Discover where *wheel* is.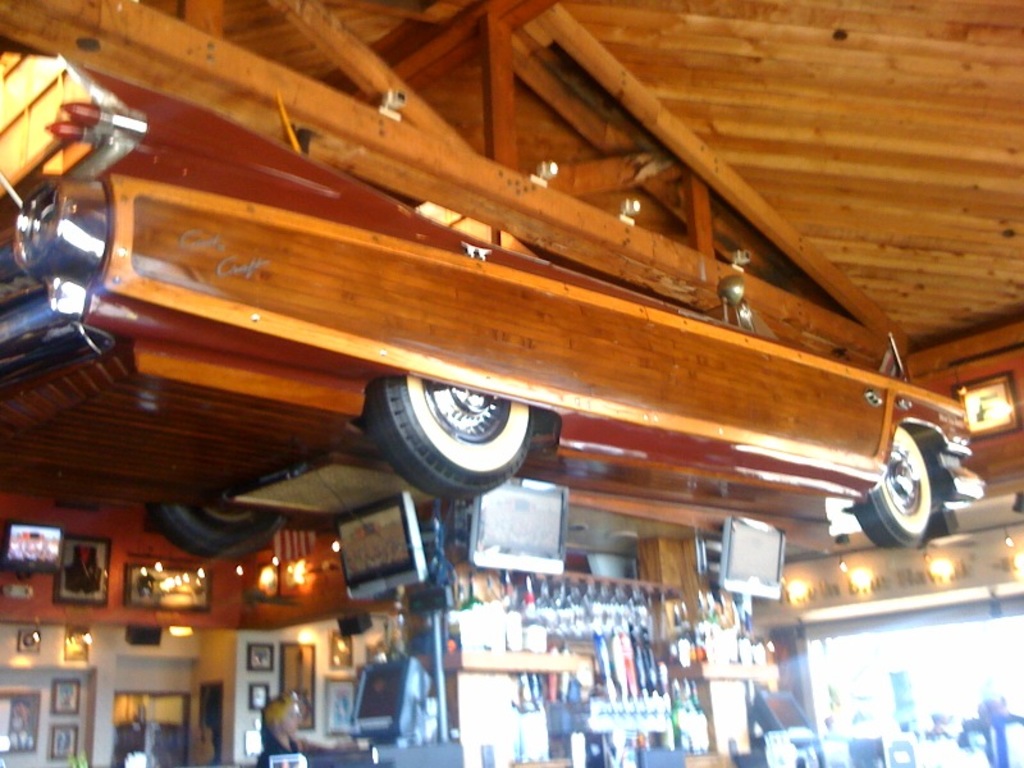
Discovered at locate(881, 422, 955, 541).
